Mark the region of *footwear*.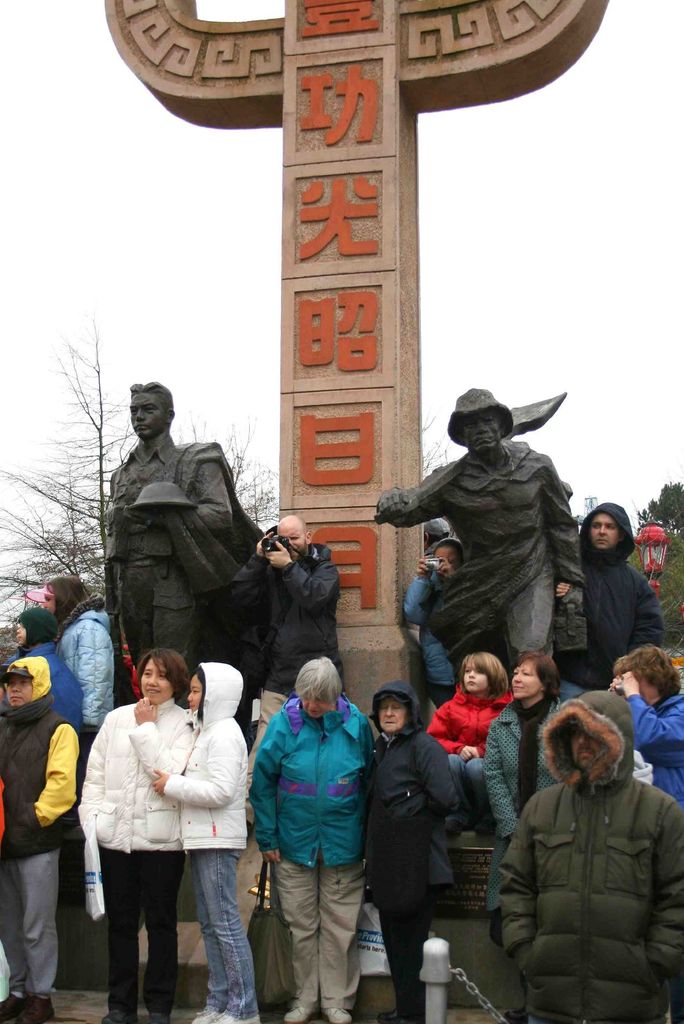
Region: (x1=149, y1=1012, x2=170, y2=1023).
